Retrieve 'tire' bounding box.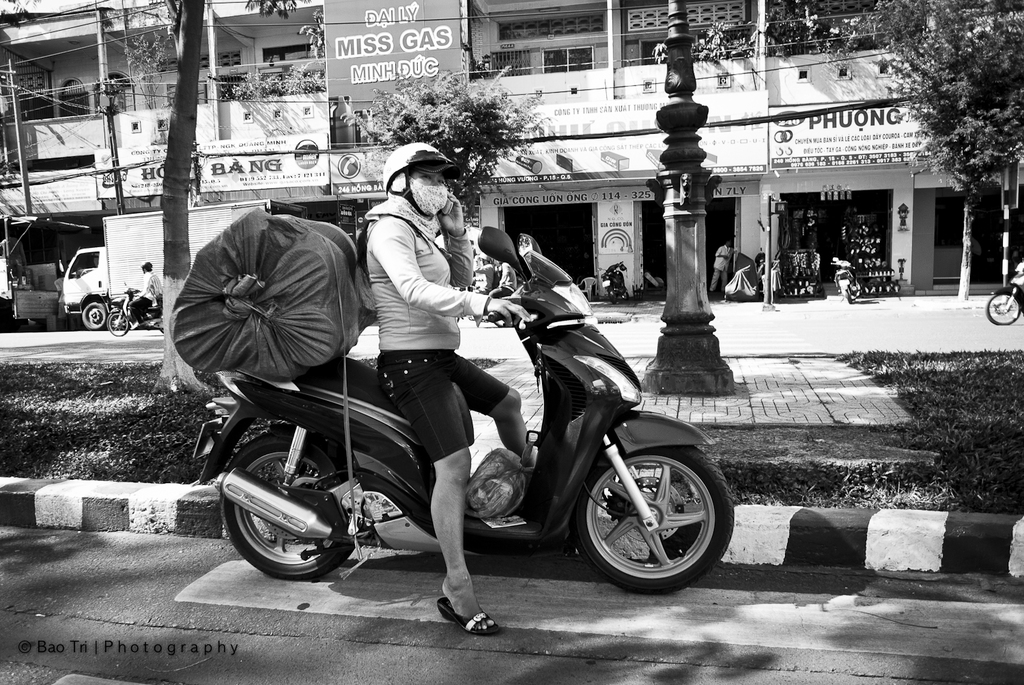
Bounding box: BBox(622, 290, 630, 300).
